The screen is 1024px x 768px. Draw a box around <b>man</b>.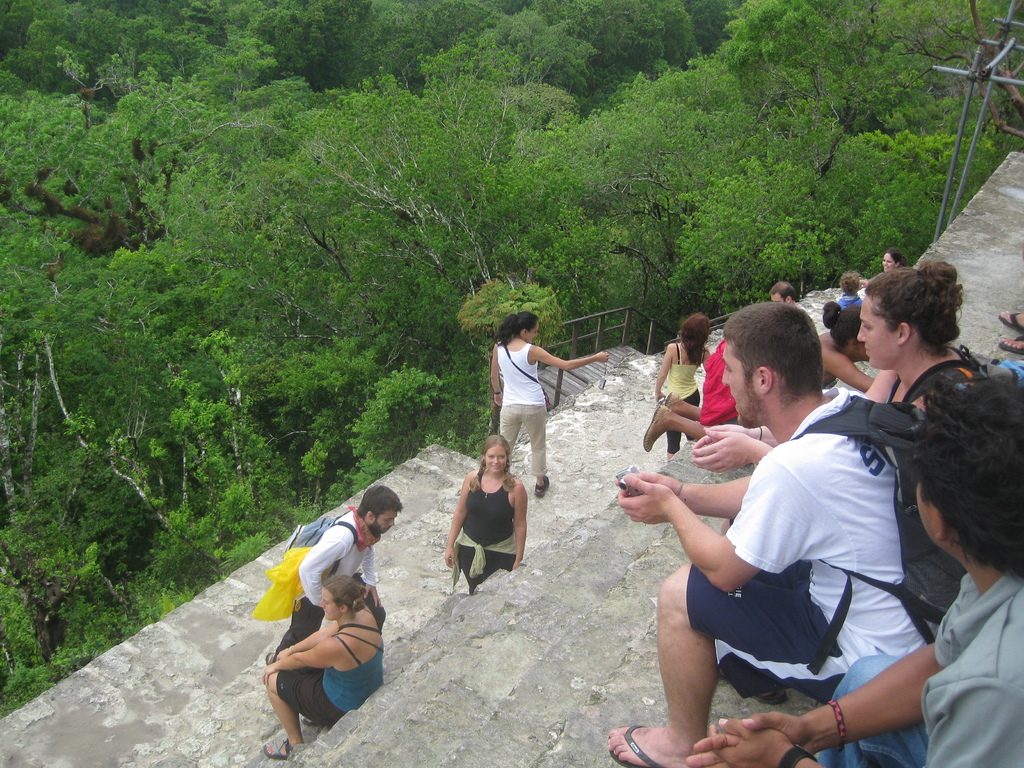
<bbox>268, 484, 406, 663</bbox>.
